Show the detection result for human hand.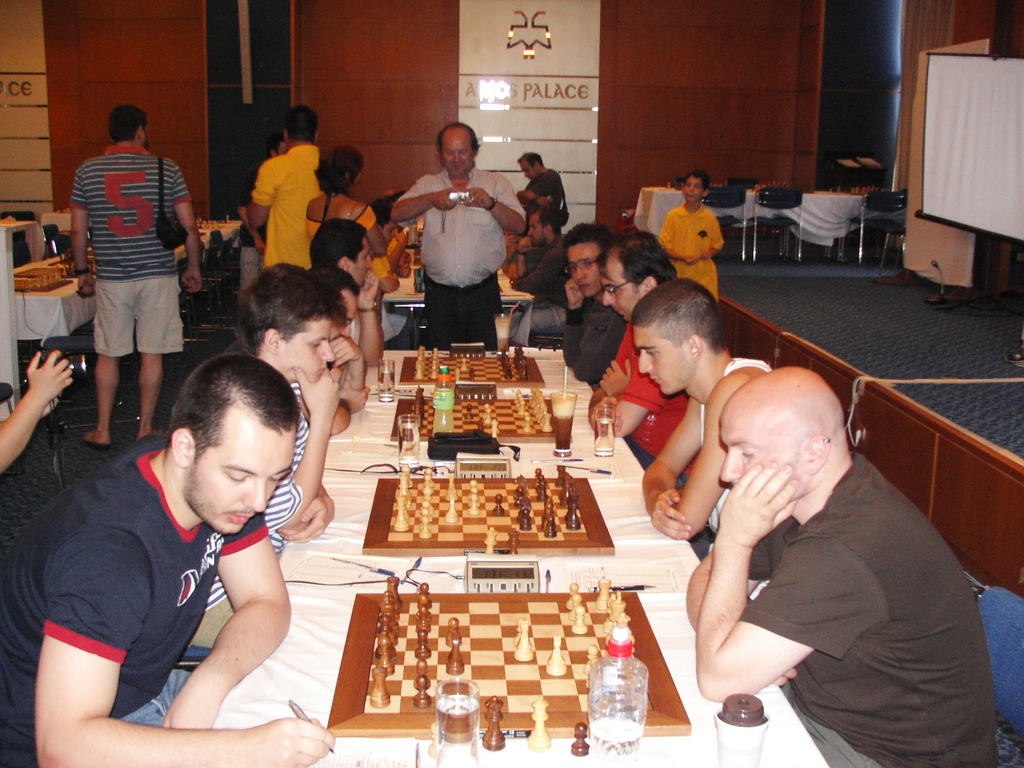
(left=179, top=268, right=202, bottom=296).
